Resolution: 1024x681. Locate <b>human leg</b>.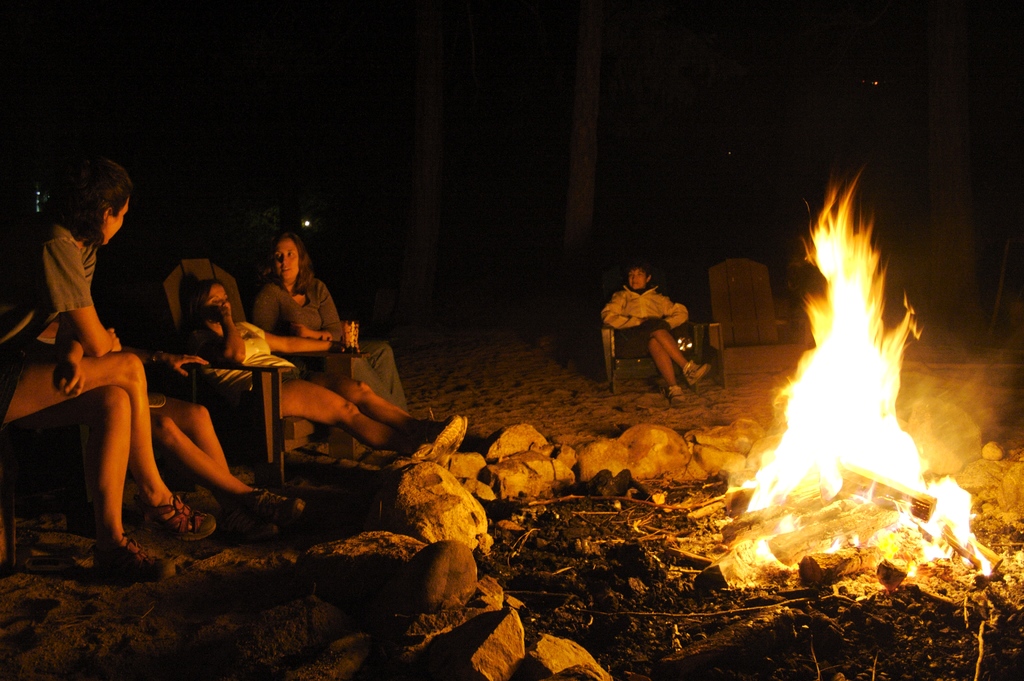
[left=148, top=388, right=274, bottom=539].
